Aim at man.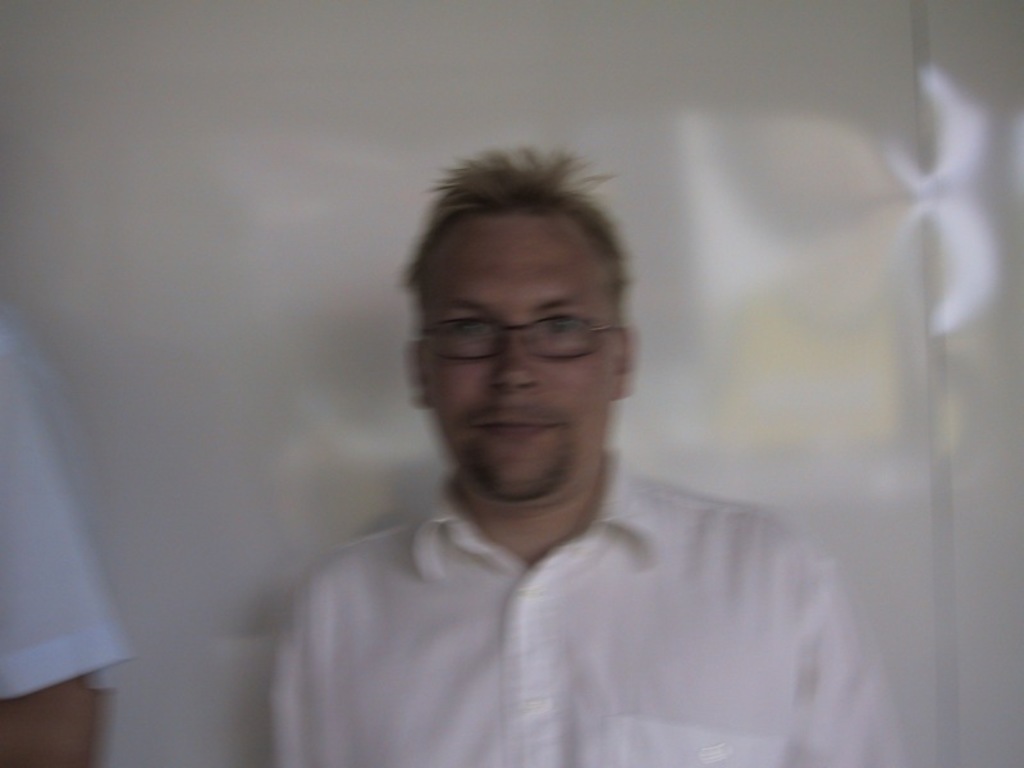
Aimed at x1=269, y1=142, x2=913, y2=767.
